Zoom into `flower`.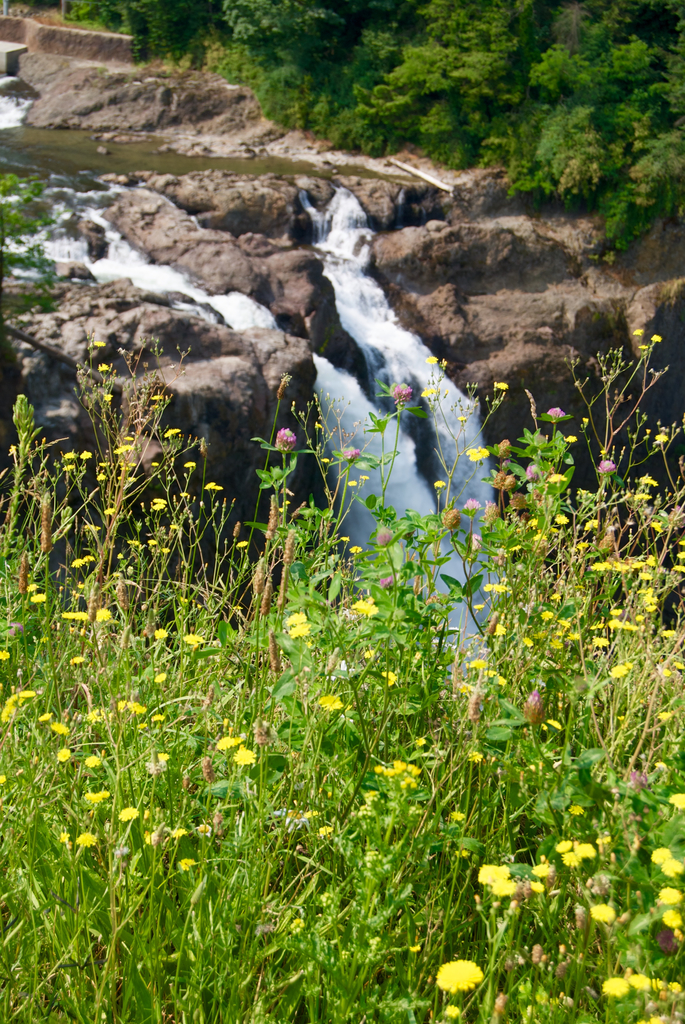
Zoom target: 597, 460, 617, 477.
